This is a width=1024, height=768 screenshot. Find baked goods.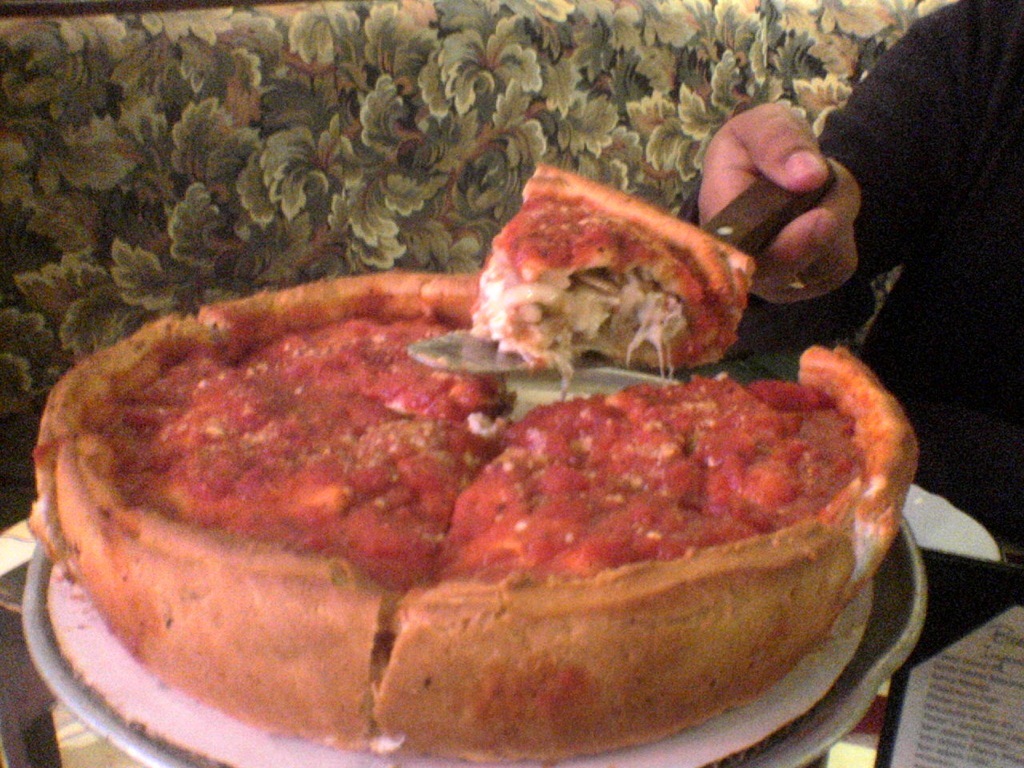
Bounding box: [20,265,920,763].
